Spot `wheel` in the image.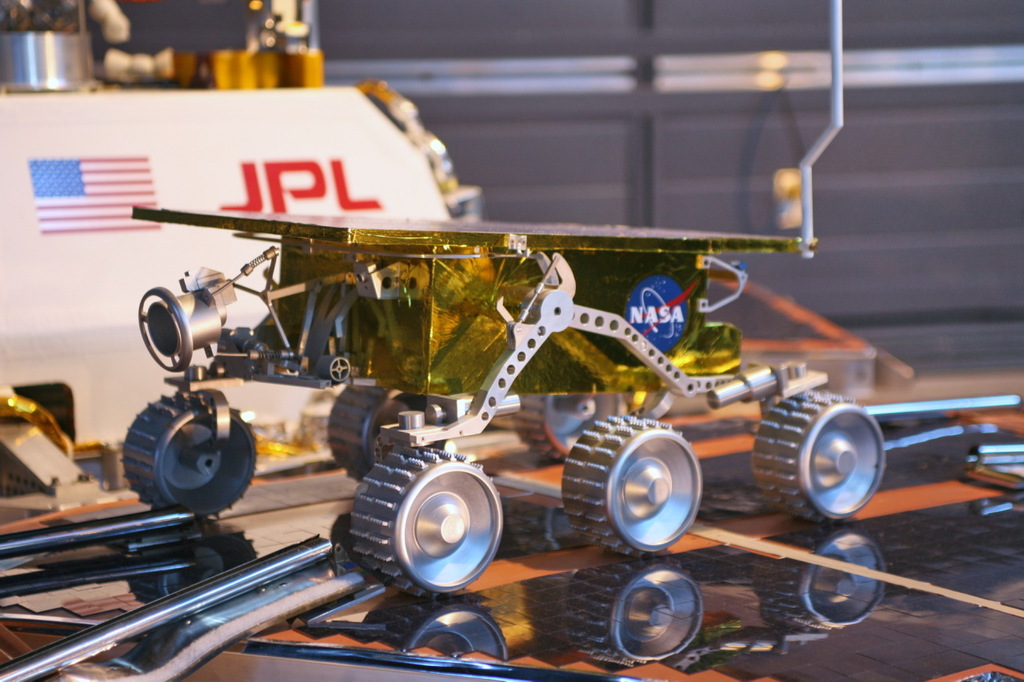
`wheel` found at <bbox>326, 381, 386, 482</bbox>.
